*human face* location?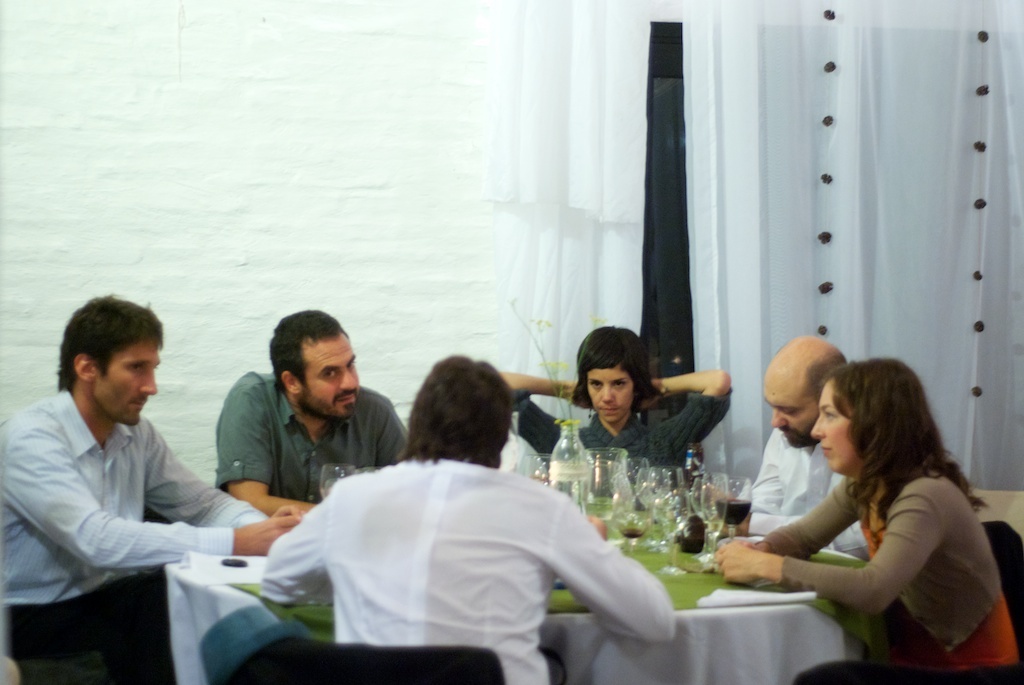
<box>304,334,361,420</box>
